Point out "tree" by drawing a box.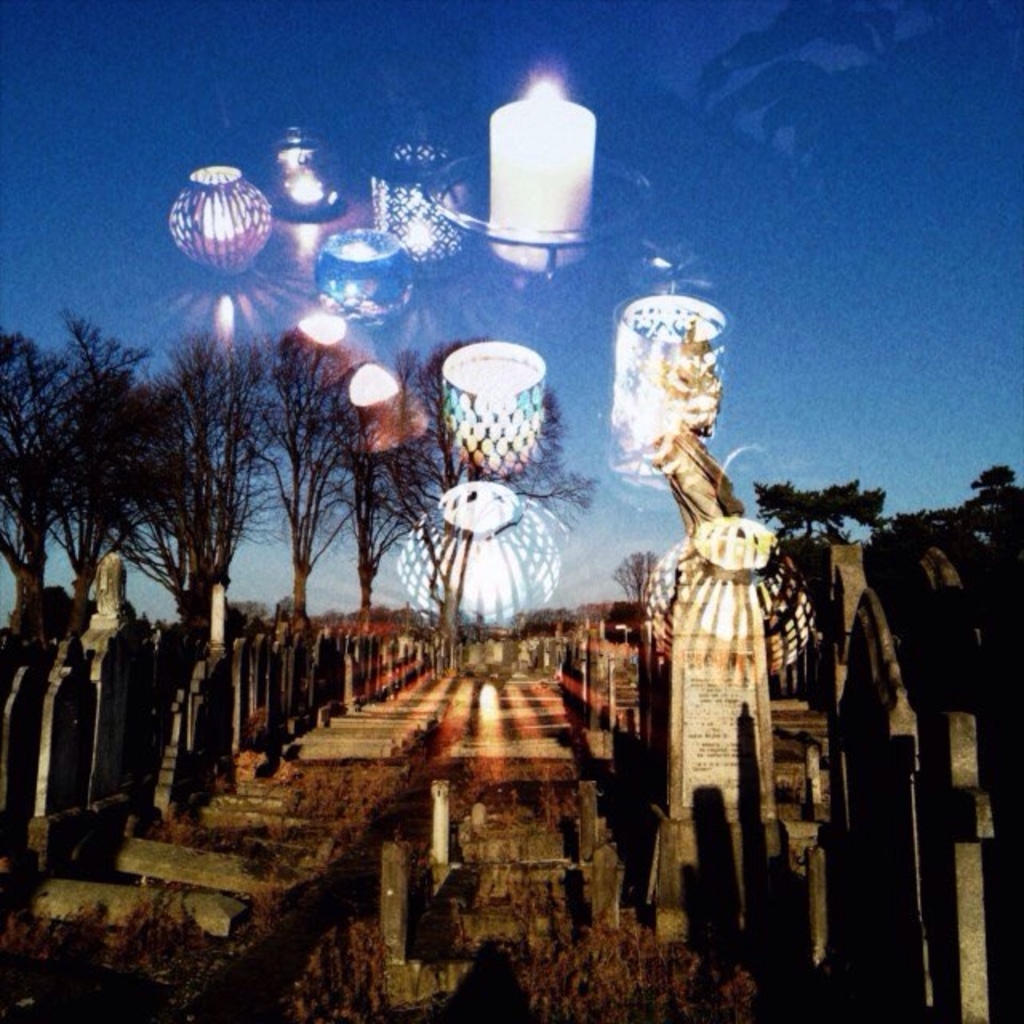
x1=22 y1=277 x2=178 y2=624.
